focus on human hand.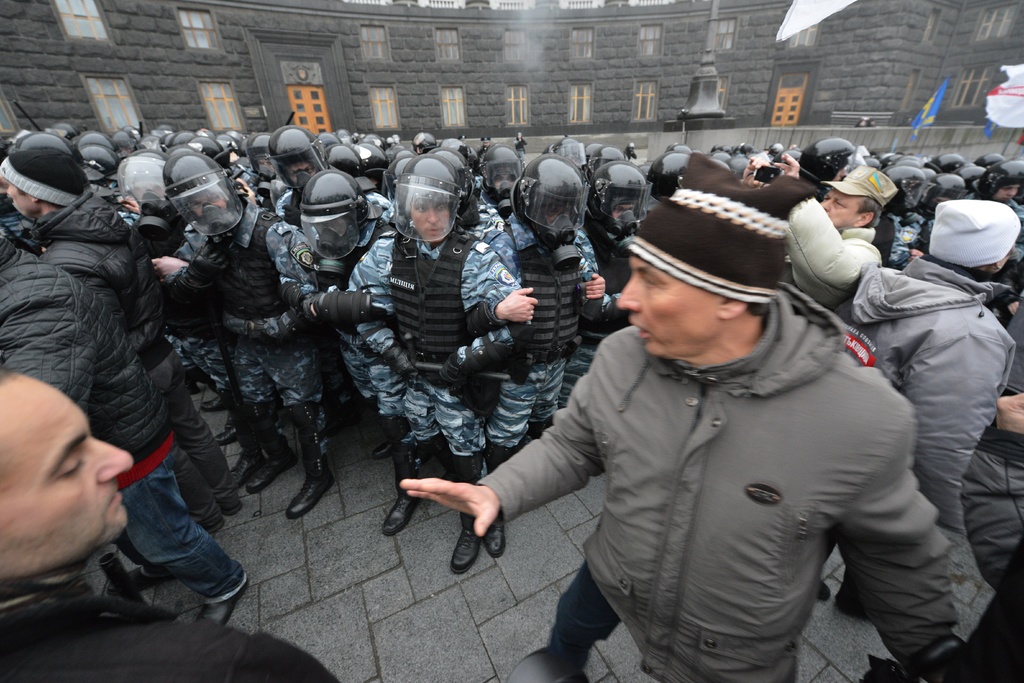
Focused at 735/156/771/192.
